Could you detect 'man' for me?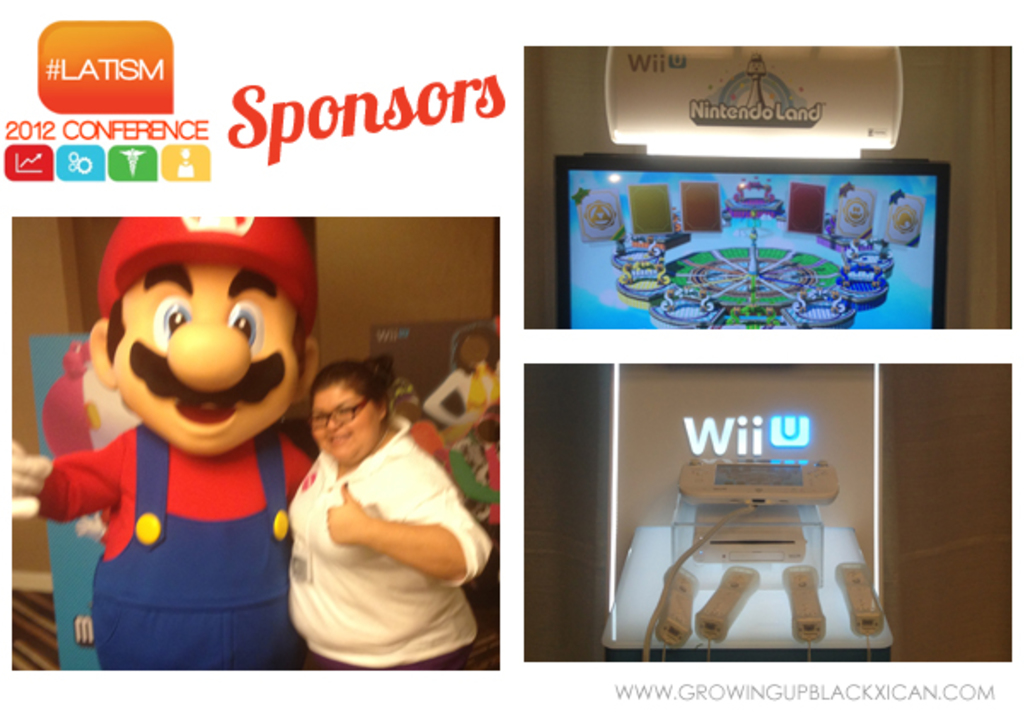
Detection result: rect(9, 210, 461, 664).
